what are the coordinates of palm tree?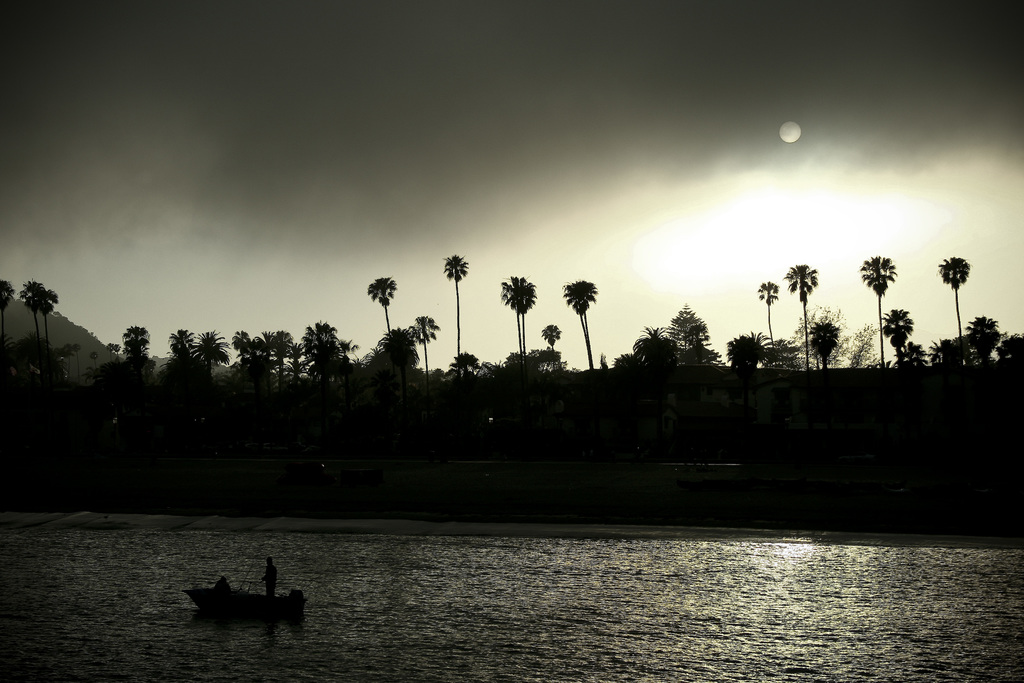
(x1=789, y1=259, x2=820, y2=377).
